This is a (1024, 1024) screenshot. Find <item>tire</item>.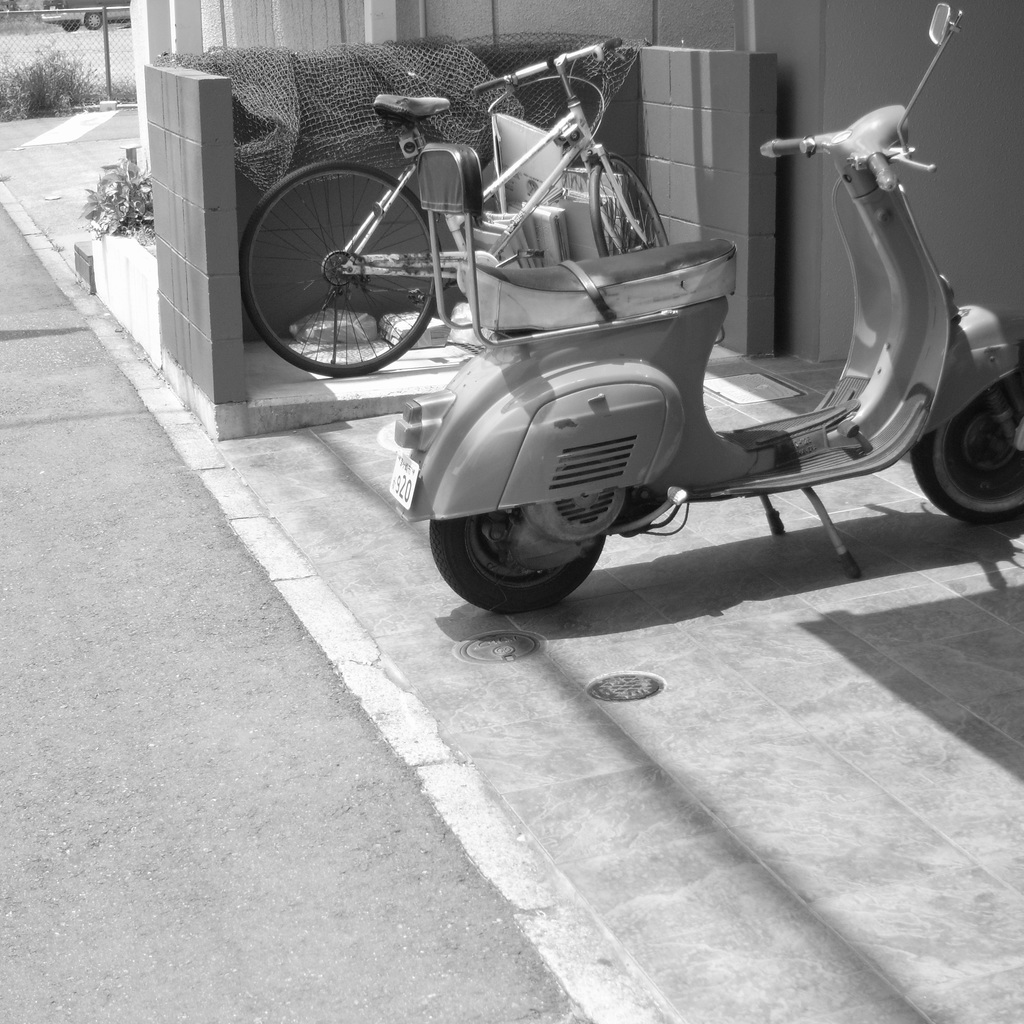
Bounding box: locate(259, 139, 470, 368).
